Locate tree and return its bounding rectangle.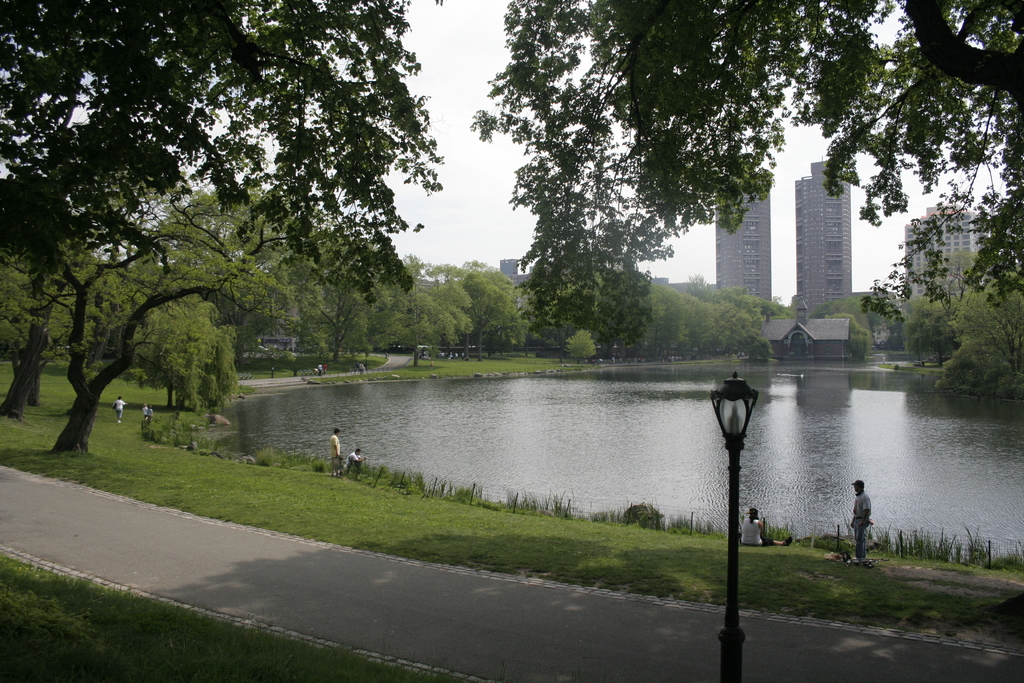
{"x1": 467, "y1": 0, "x2": 1023, "y2": 323}.
